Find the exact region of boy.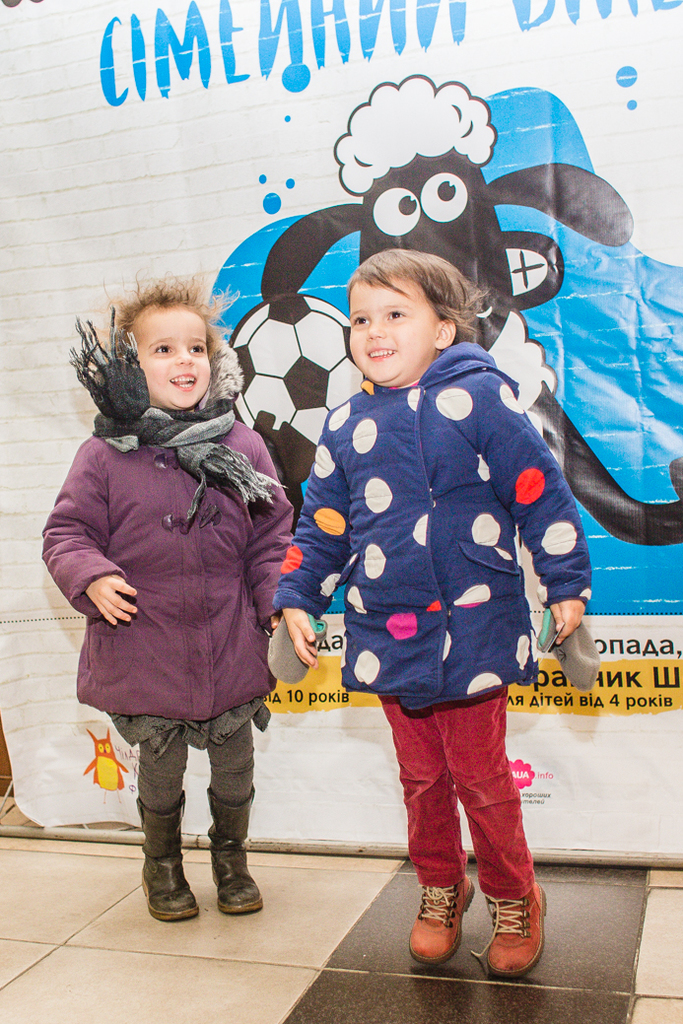
Exact region: <region>42, 269, 312, 919</region>.
